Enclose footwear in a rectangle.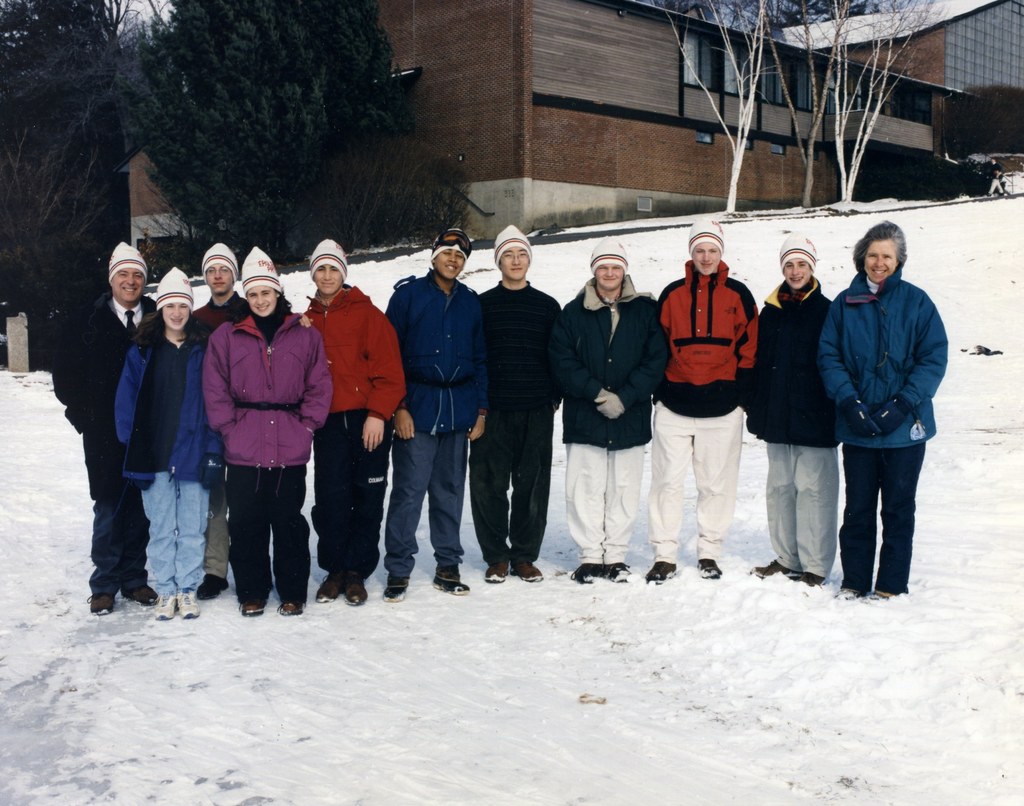
{"x1": 176, "y1": 590, "x2": 198, "y2": 620}.
